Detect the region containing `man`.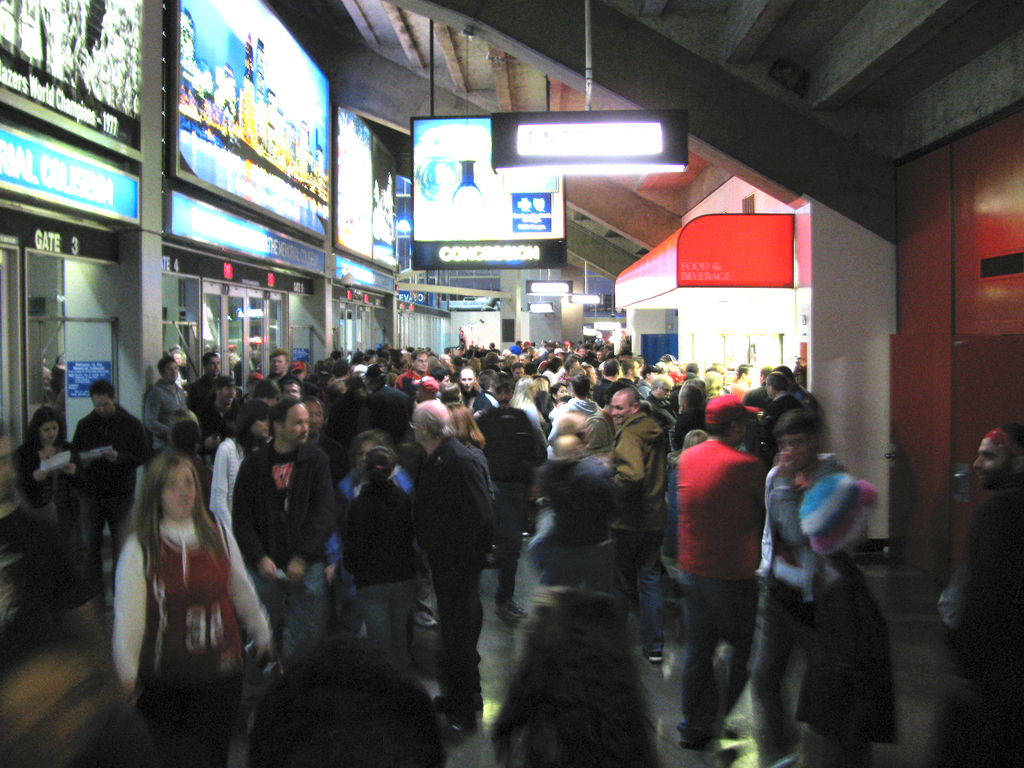
(70,379,143,602).
